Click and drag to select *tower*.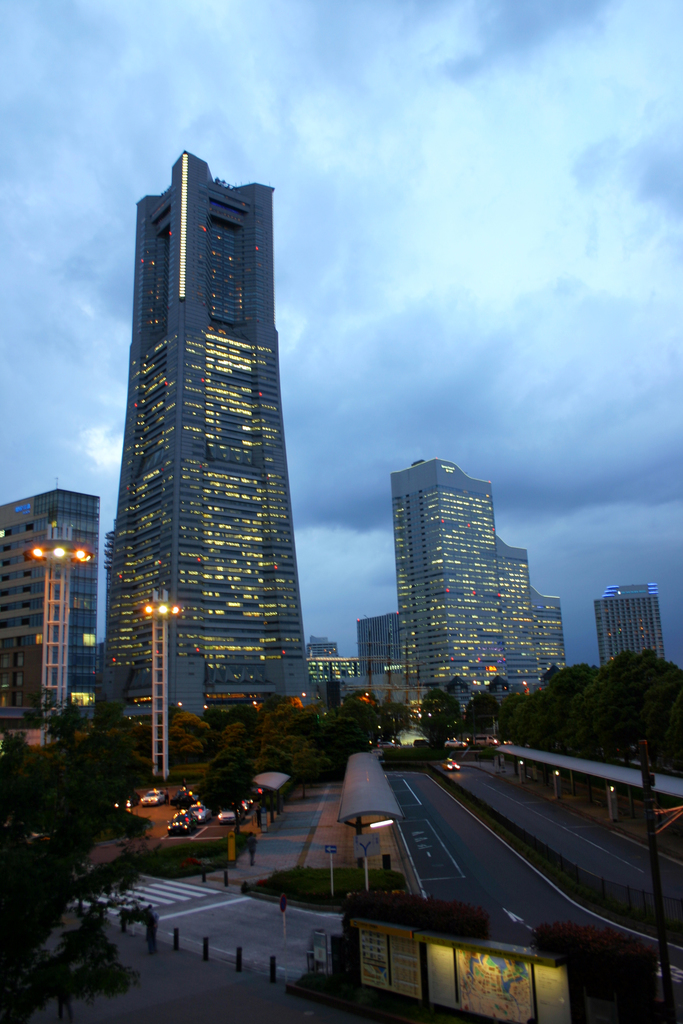
Selection: x1=593 y1=584 x2=671 y2=669.
